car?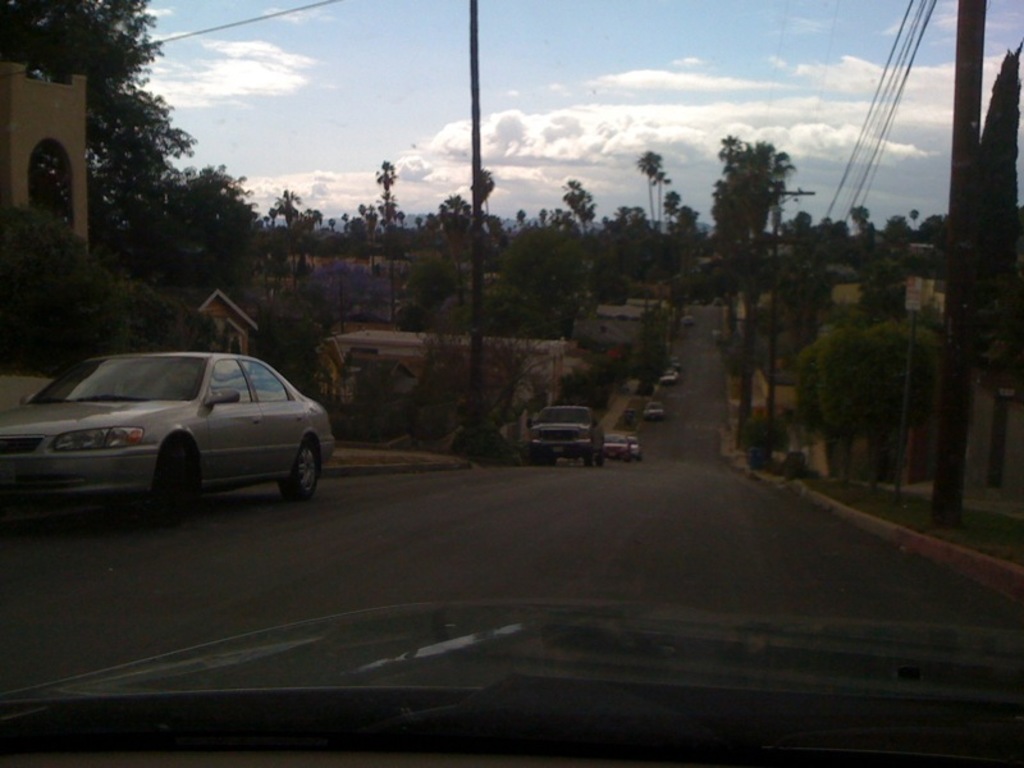
(left=669, top=358, right=685, bottom=371)
